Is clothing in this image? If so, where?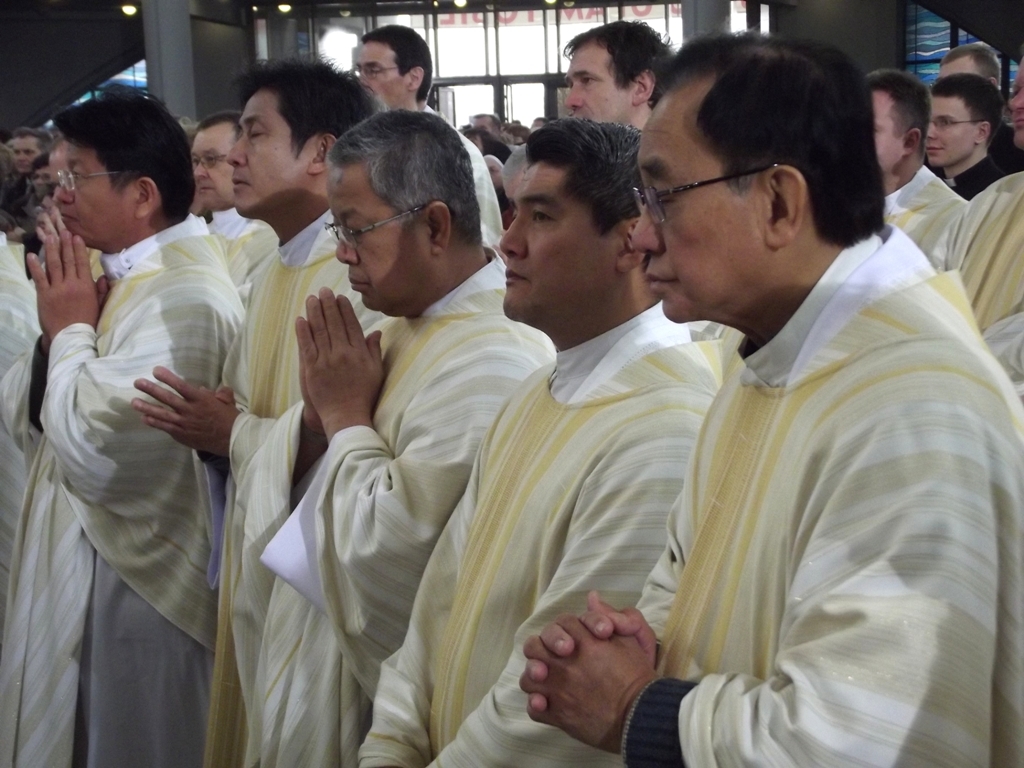
Yes, at box(190, 210, 385, 767).
